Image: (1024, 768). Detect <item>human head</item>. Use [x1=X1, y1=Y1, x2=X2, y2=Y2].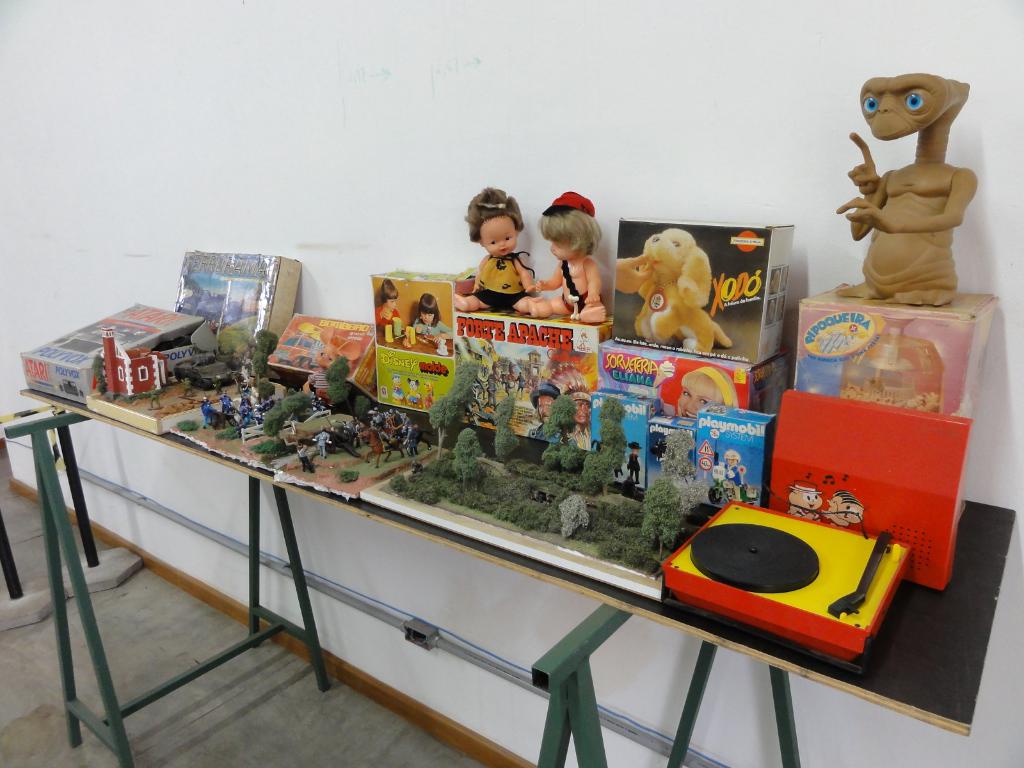
[x1=571, y1=389, x2=589, y2=420].
